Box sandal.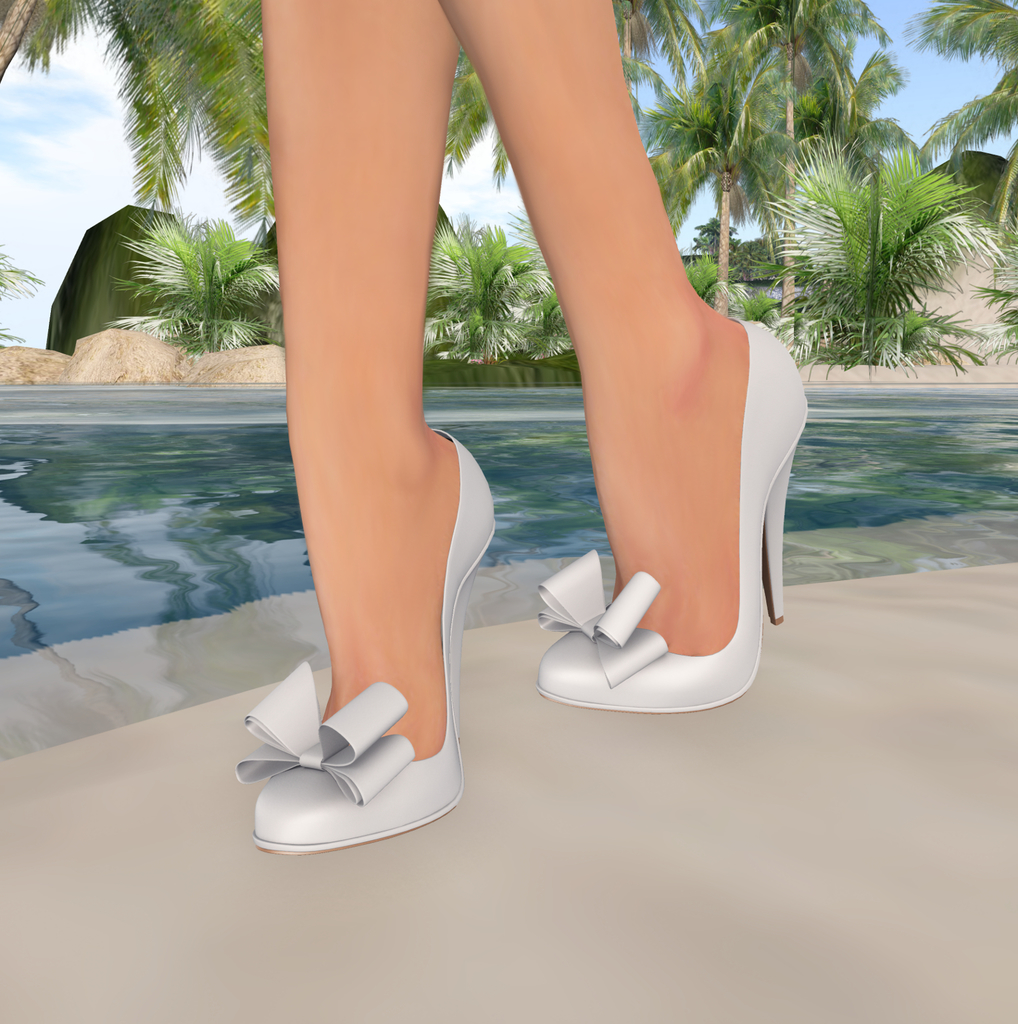
(531,276,795,687).
